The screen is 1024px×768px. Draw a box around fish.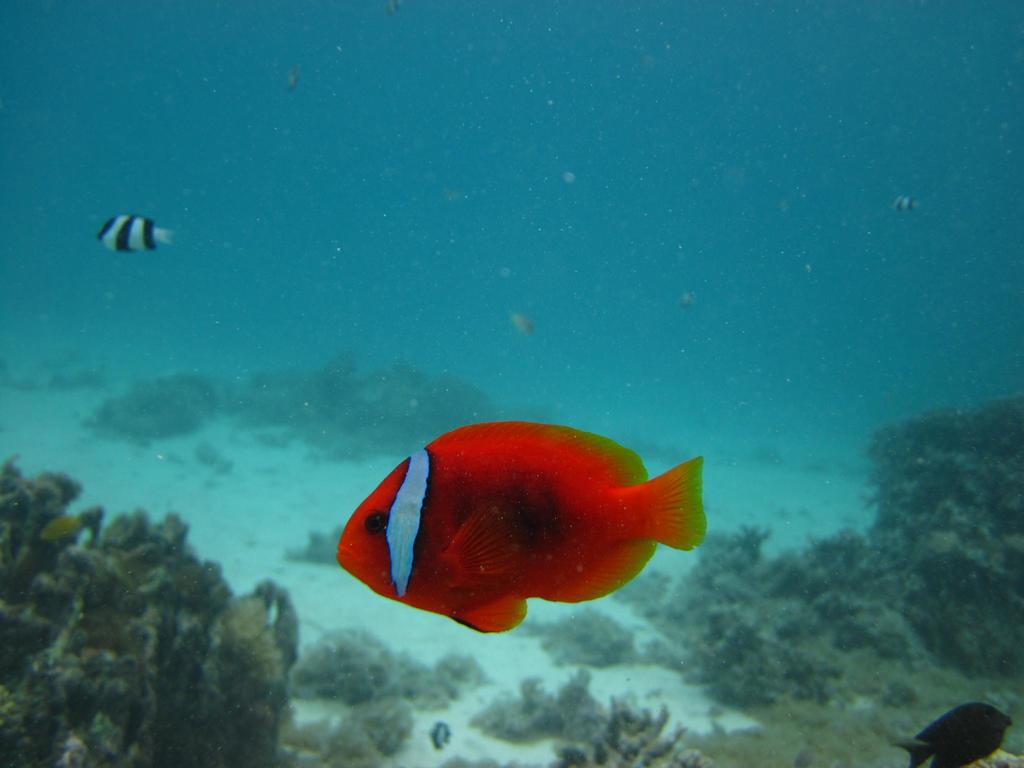
BBox(890, 197, 922, 210).
